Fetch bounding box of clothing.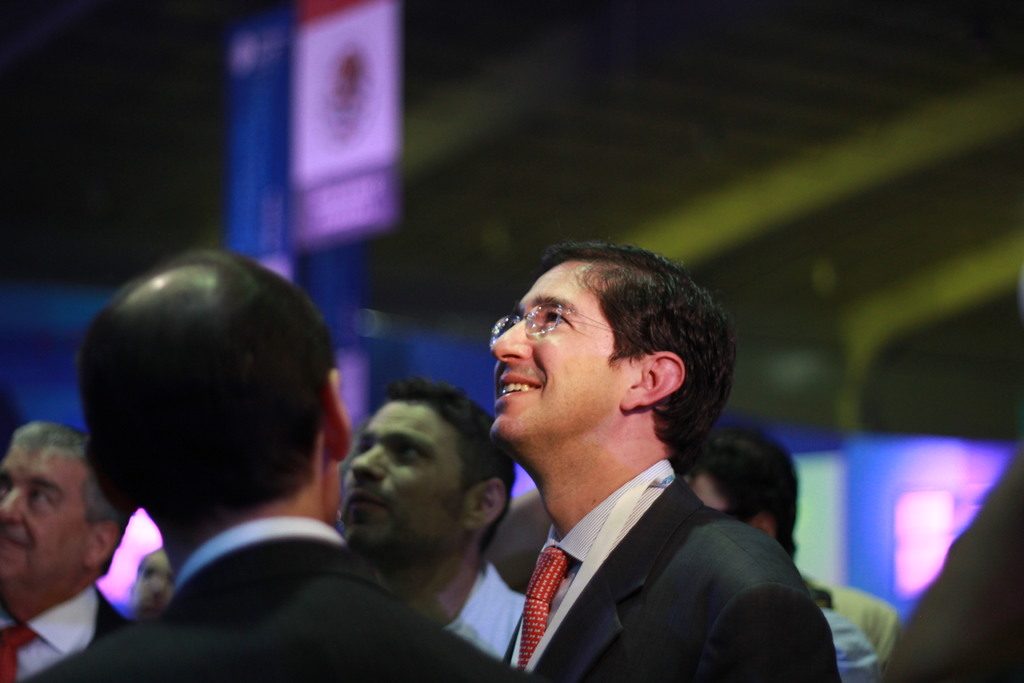
Bbox: (x1=506, y1=456, x2=842, y2=682).
